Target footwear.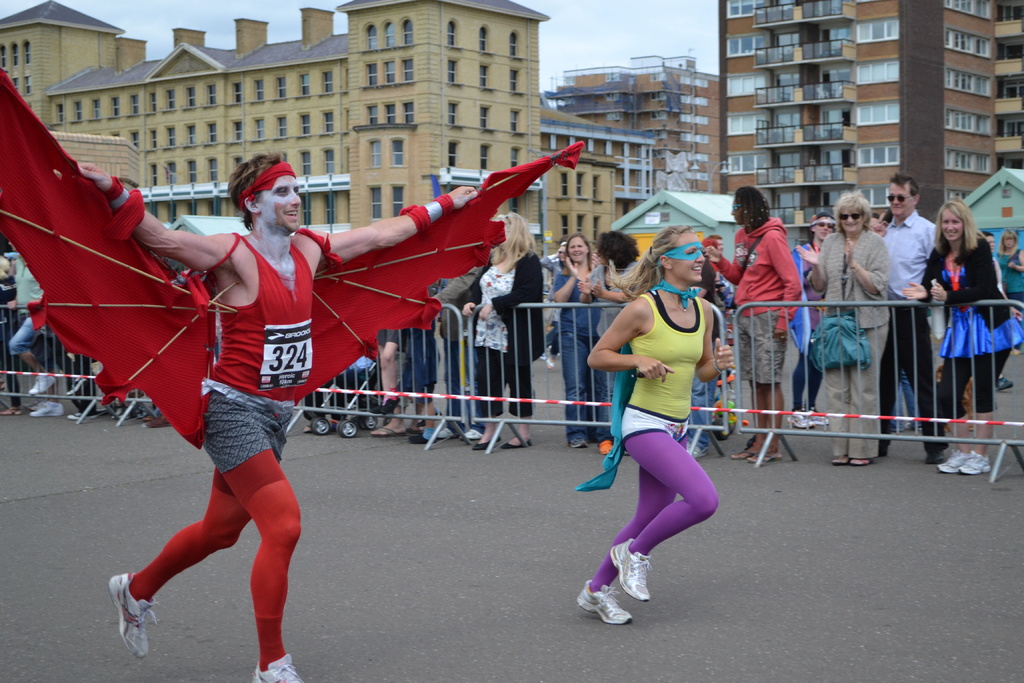
Target region: 254/653/304/682.
